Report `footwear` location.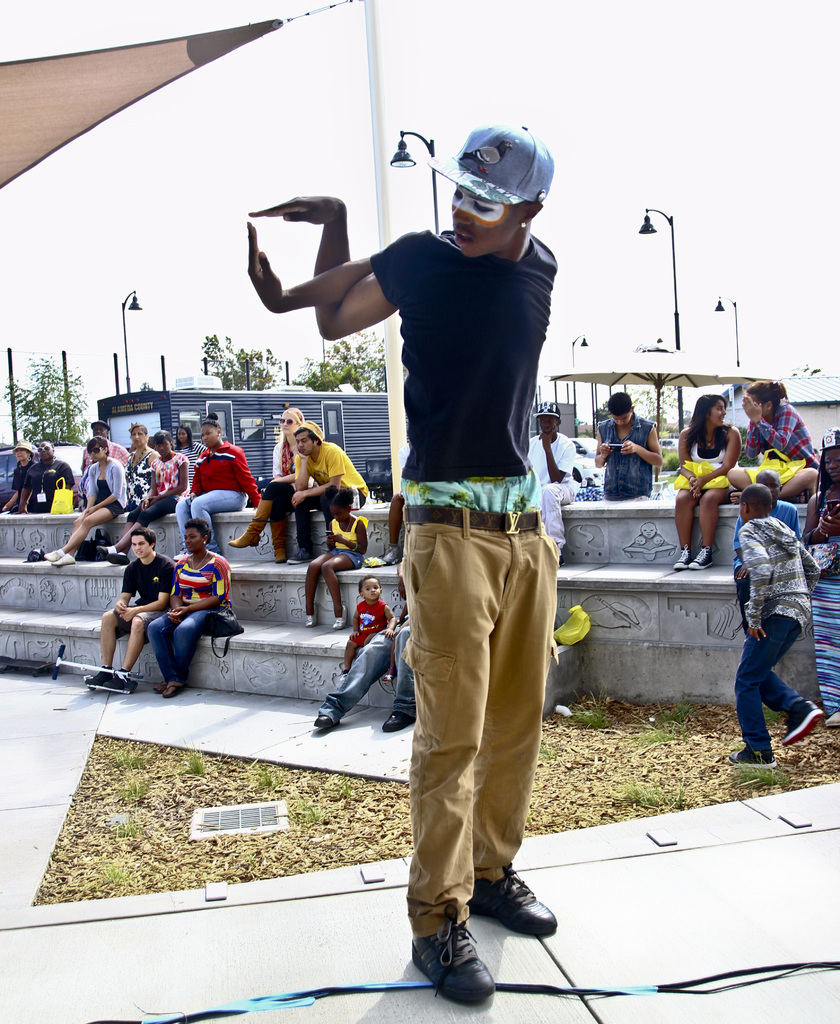
Report: 95:545:115:555.
